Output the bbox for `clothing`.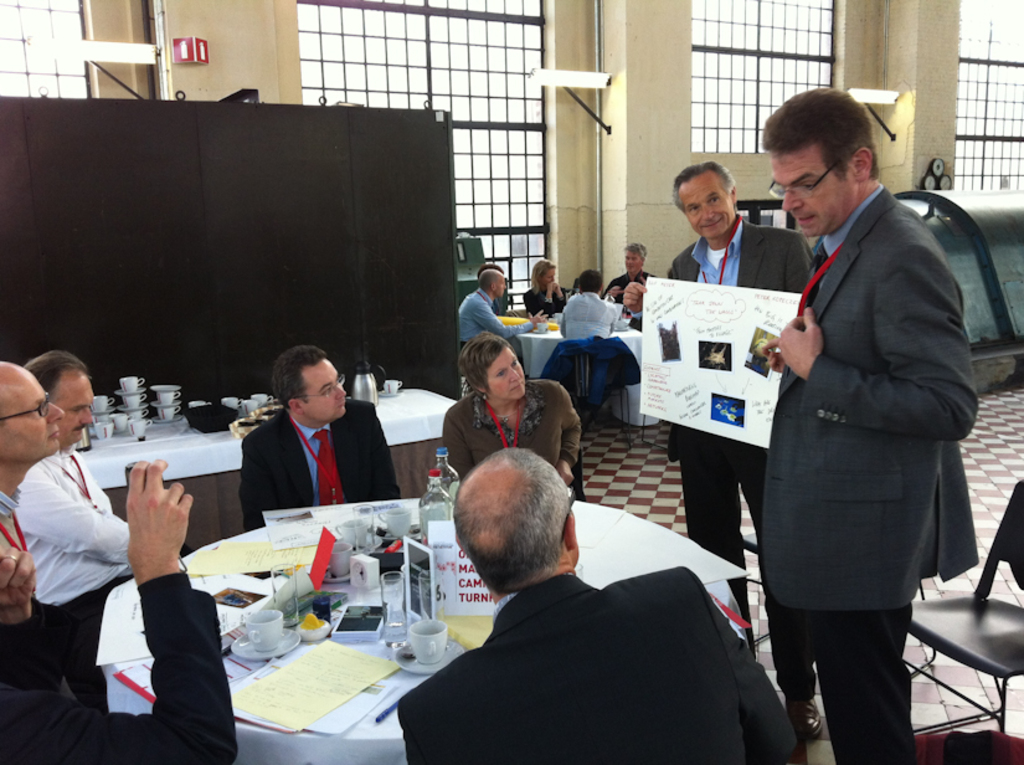
(667, 212, 813, 743).
